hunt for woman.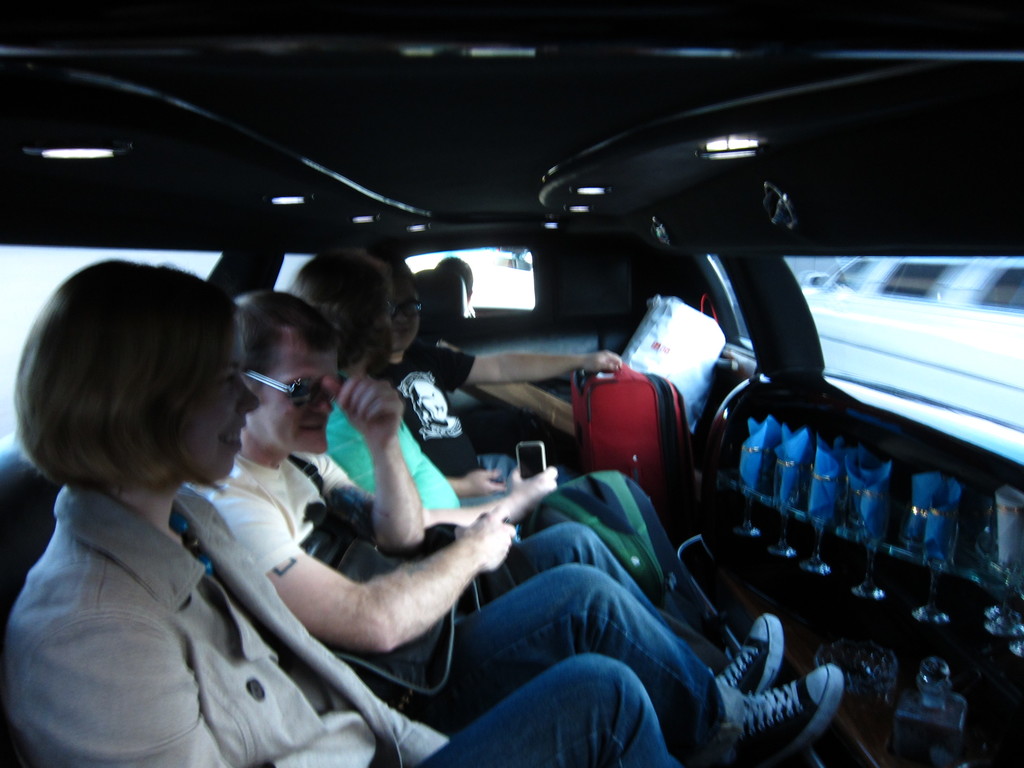
Hunted down at bbox=(0, 245, 680, 767).
